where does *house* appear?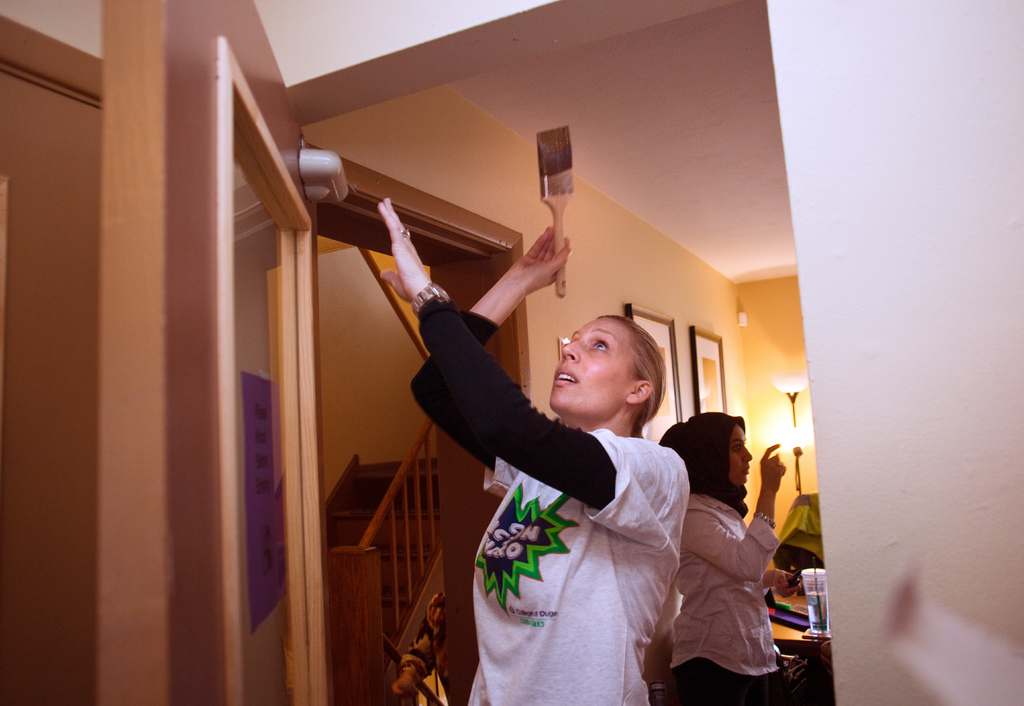
Appears at <region>1, 0, 1023, 705</region>.
